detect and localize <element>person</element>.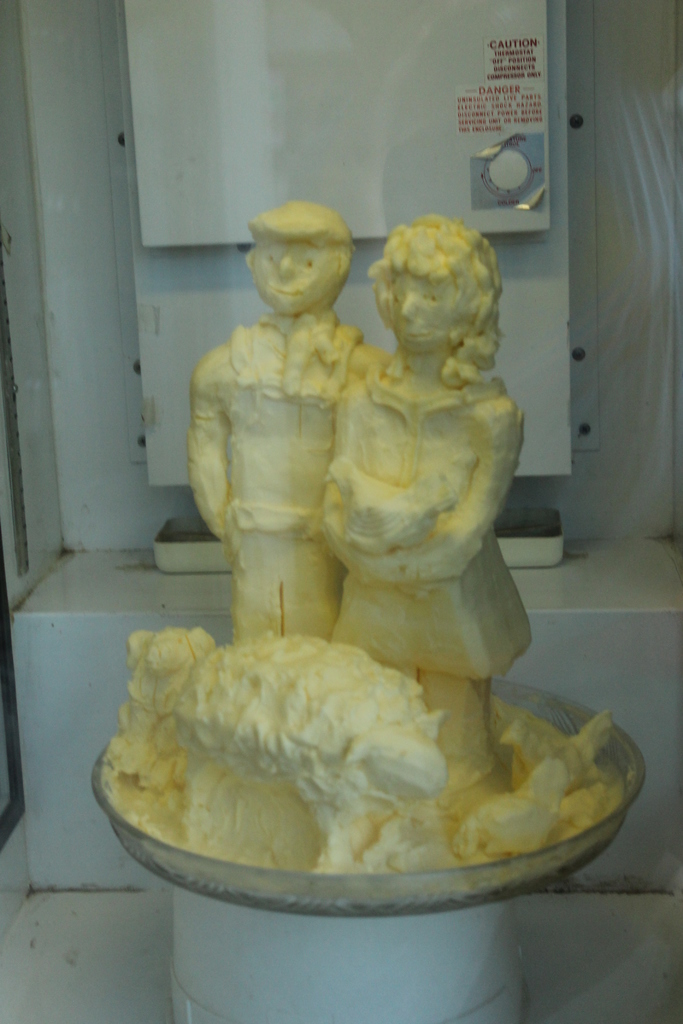
Localized at [318,207,552,765].
